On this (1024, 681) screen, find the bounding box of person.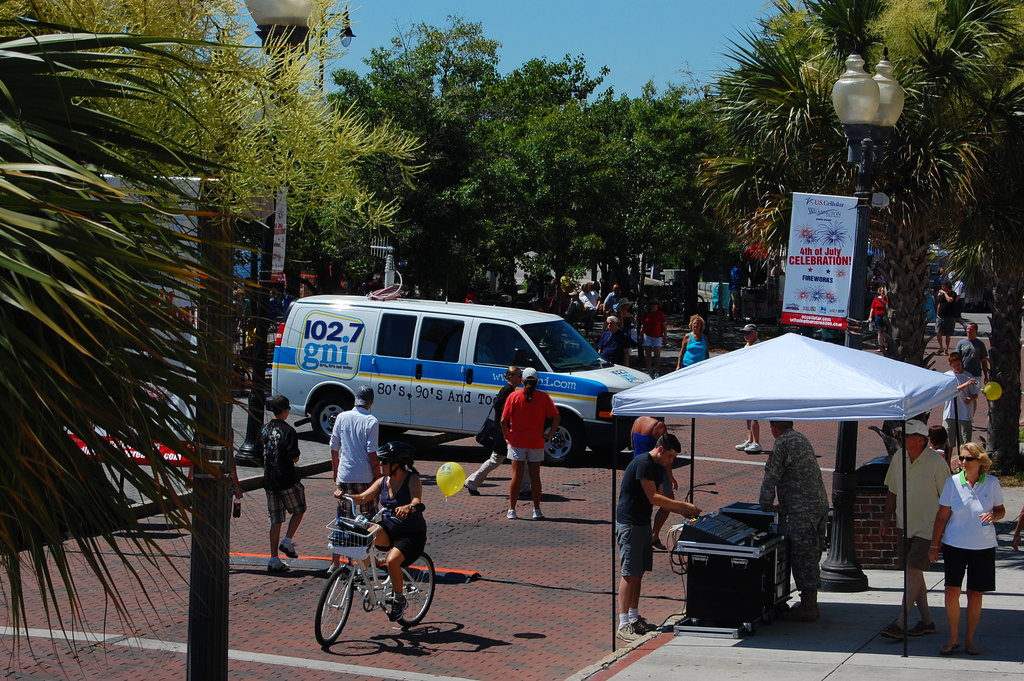
Bounding box: [x1=336, y1=456, x2=435, y2=620].
